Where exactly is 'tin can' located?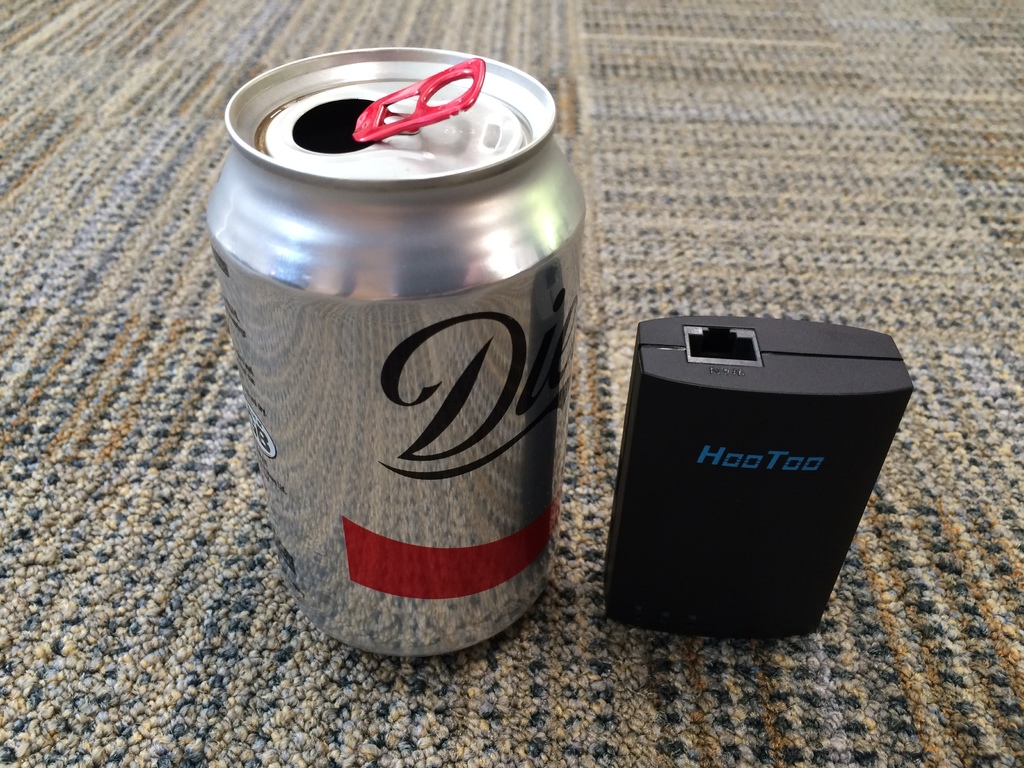
Its bounding box is 204:40:588:660.
